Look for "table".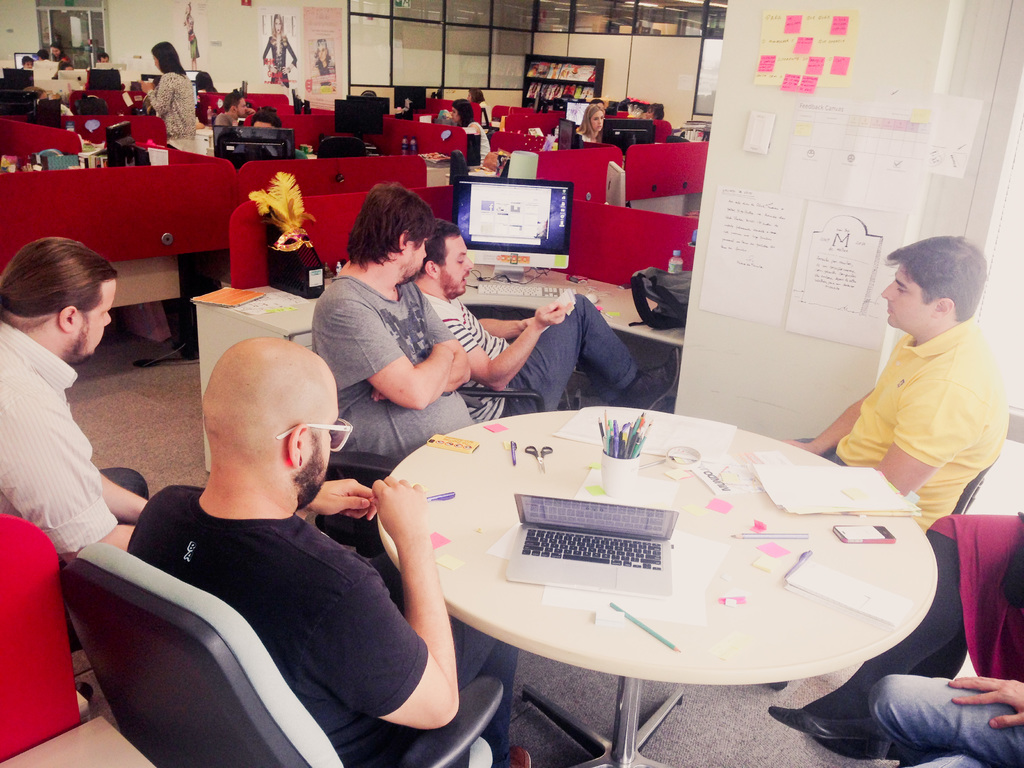
Found: bbox=(344, 400, 993, 730).
